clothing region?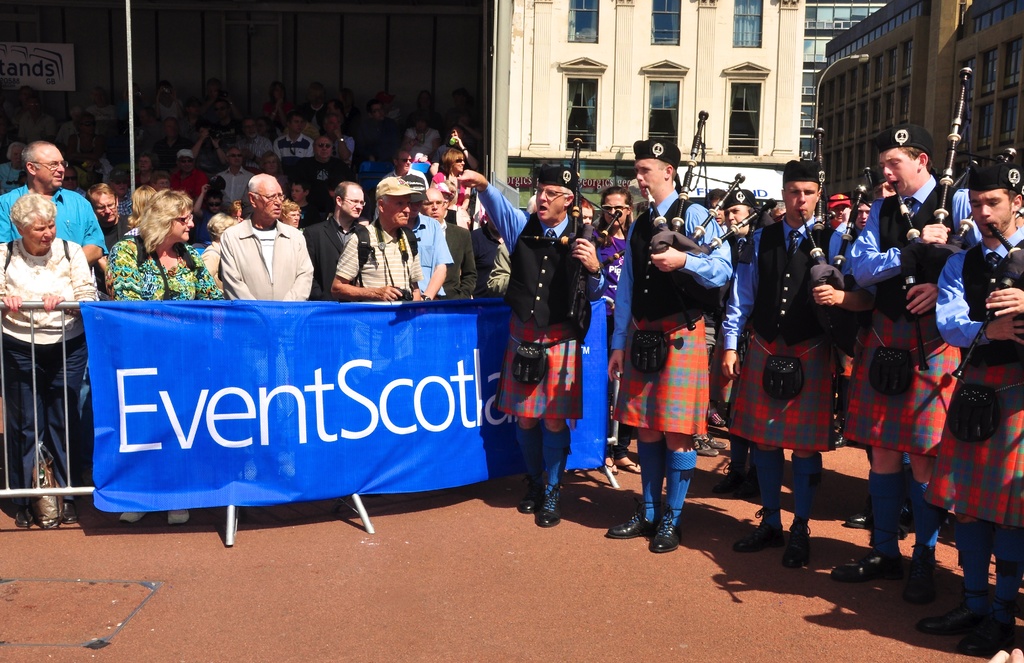
bbox(118, 196, 134, 221)
